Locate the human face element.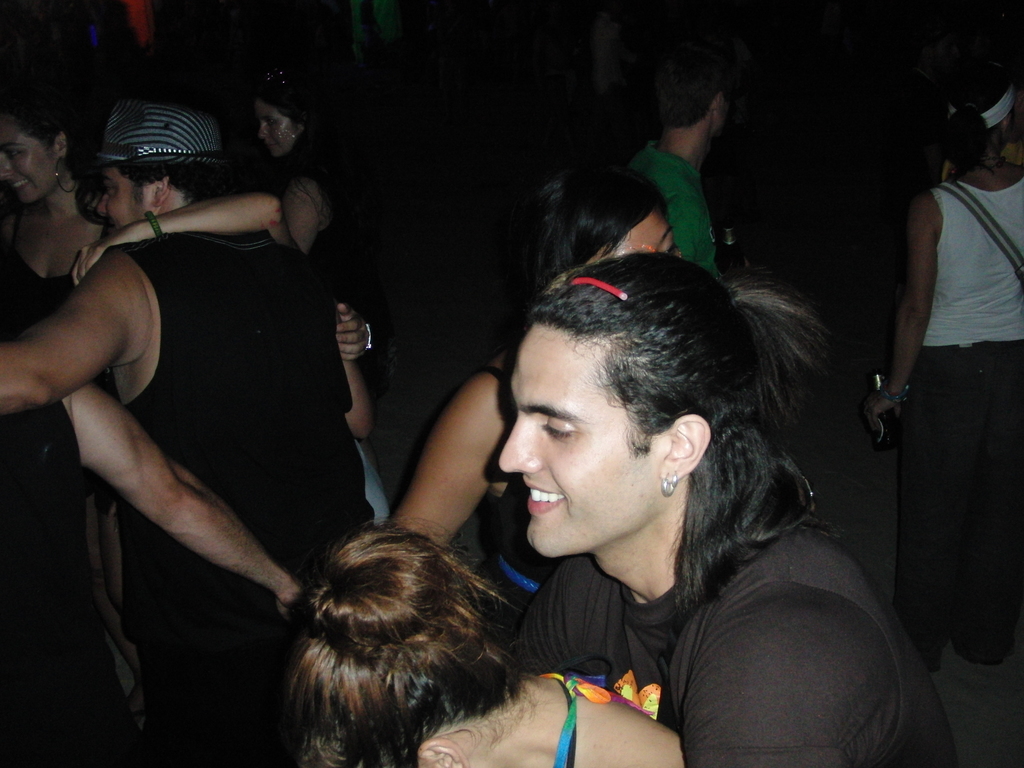
Element bbox: box(500, 319, 659, 557).
